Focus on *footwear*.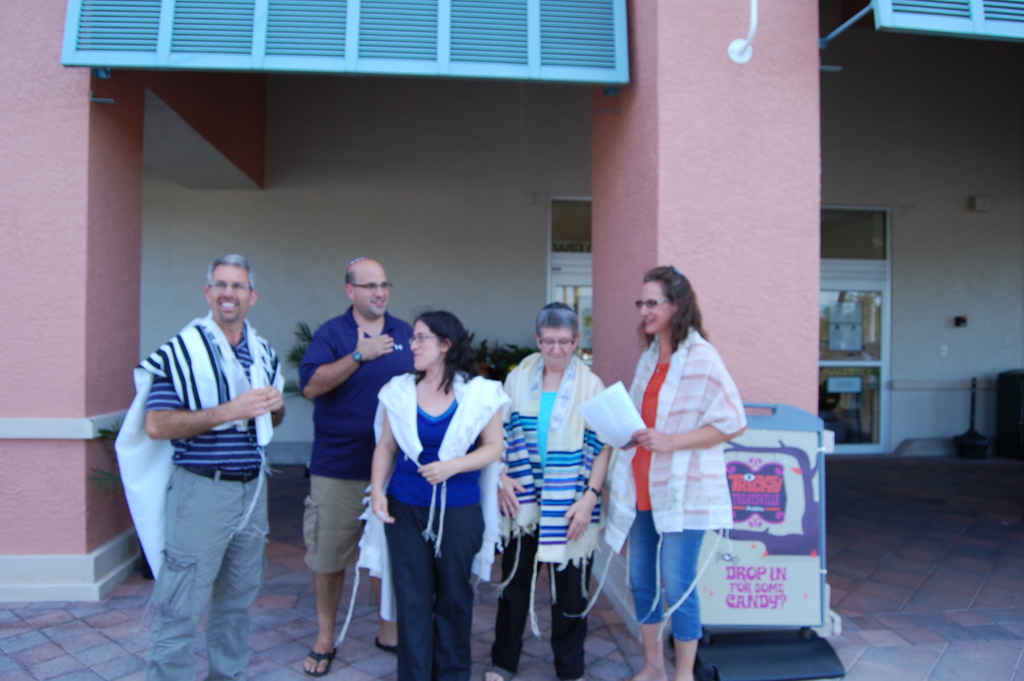
Focused at region(372, 637, 403, 663).
